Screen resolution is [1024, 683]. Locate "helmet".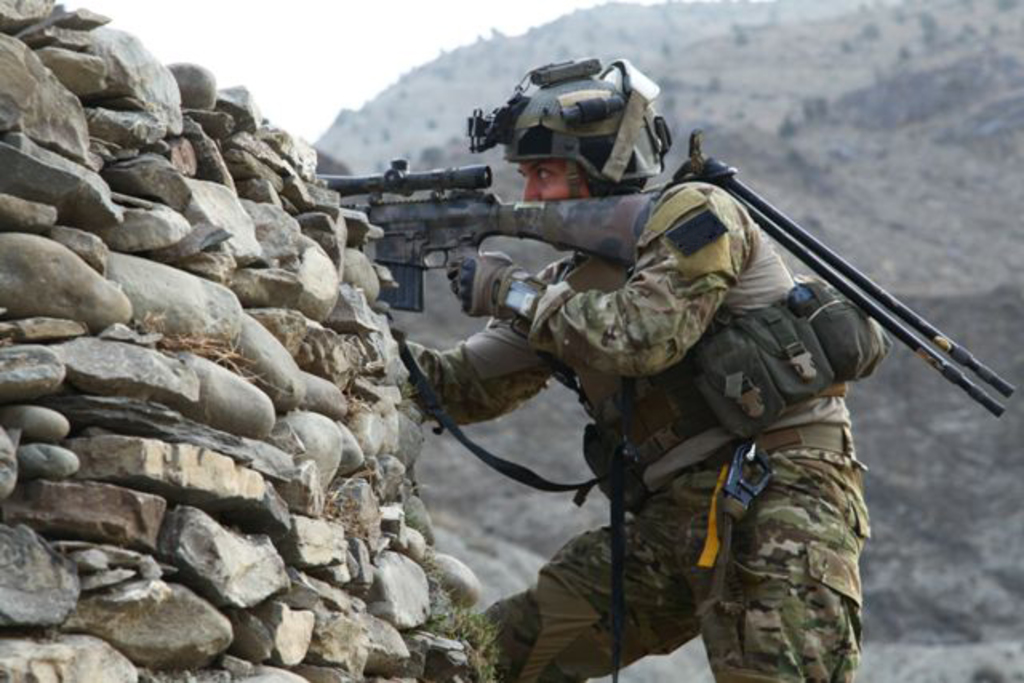
detection(483, 58, 667, 203).
